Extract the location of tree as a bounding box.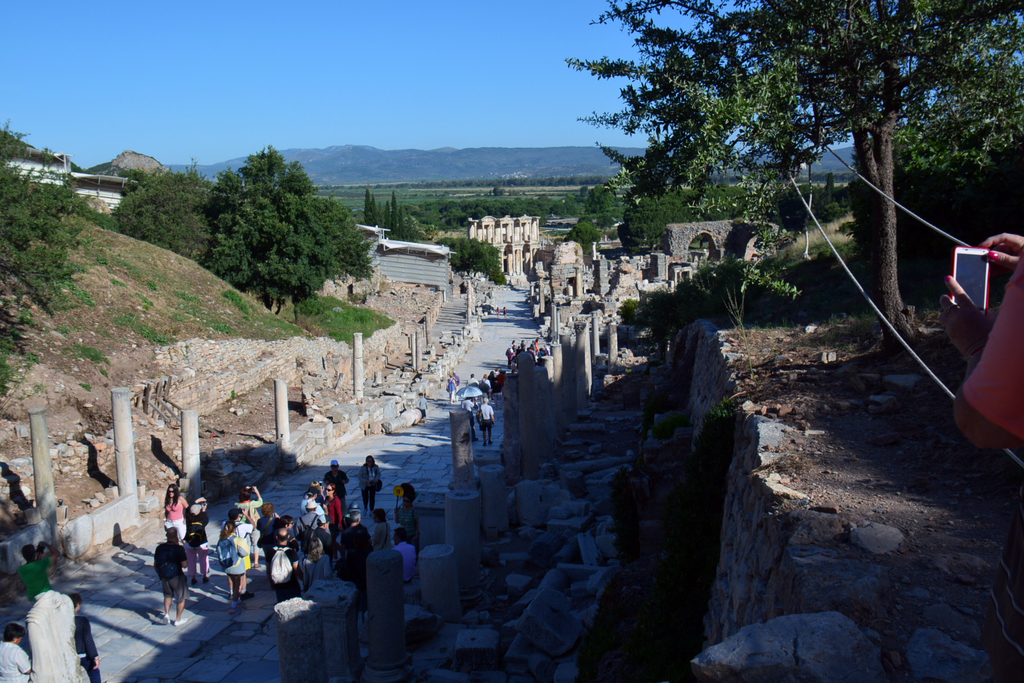
bbox=(689, 252, 797, 334).
